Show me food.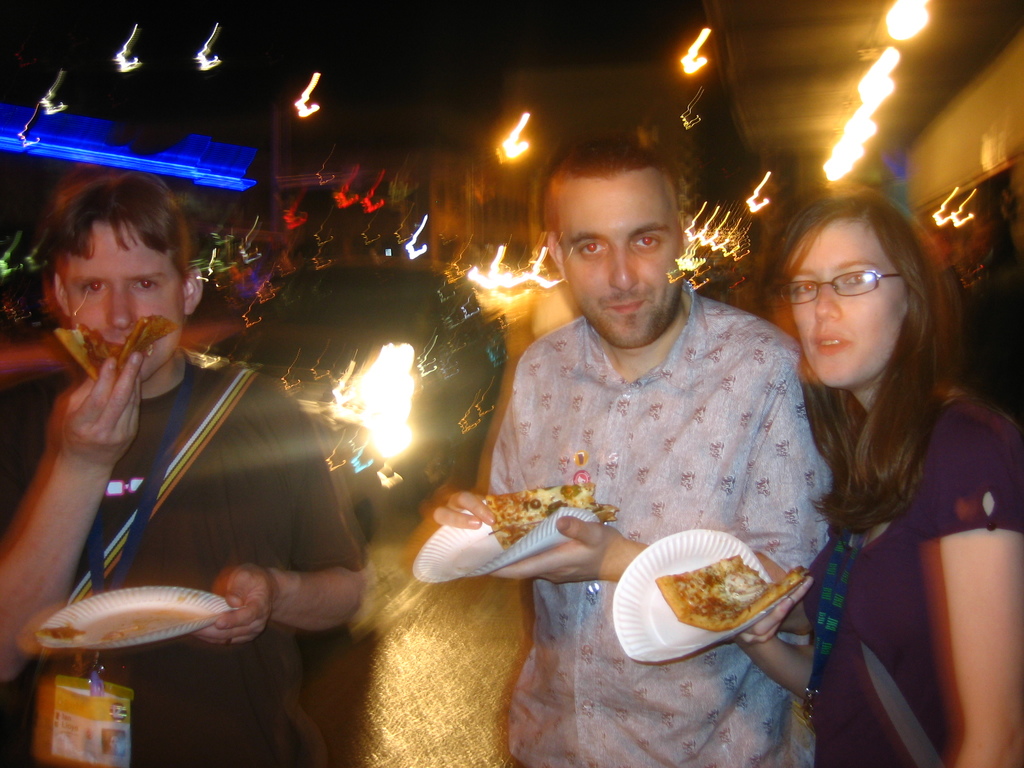
food is here: x1=477 y1=482 x2=612 y2=550.
